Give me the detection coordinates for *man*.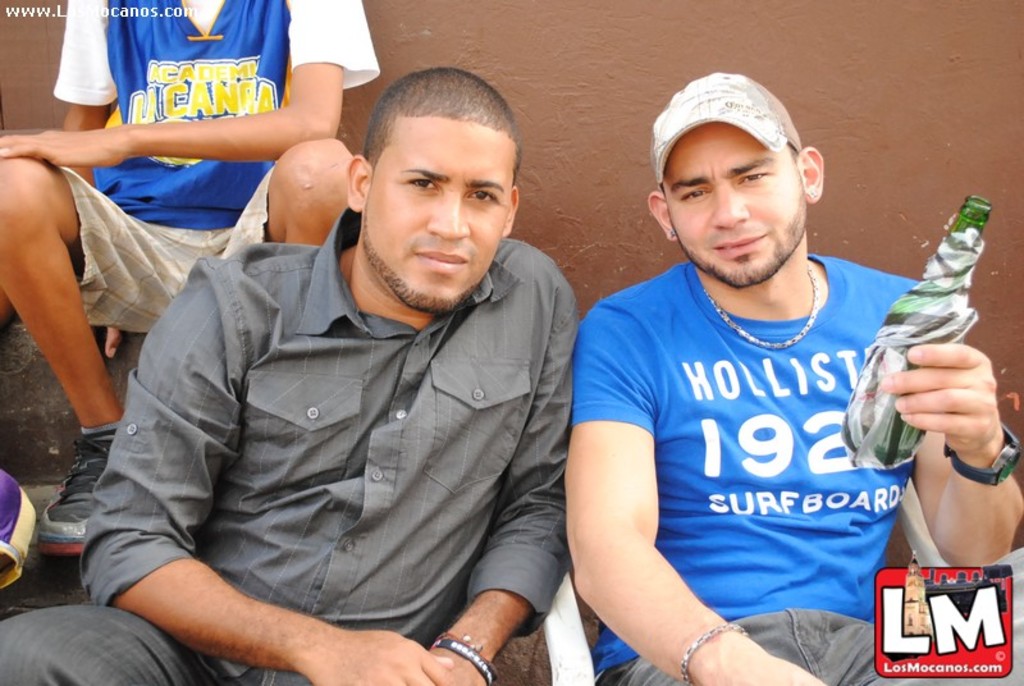
<region>0, 0, 383, 554</region>.
